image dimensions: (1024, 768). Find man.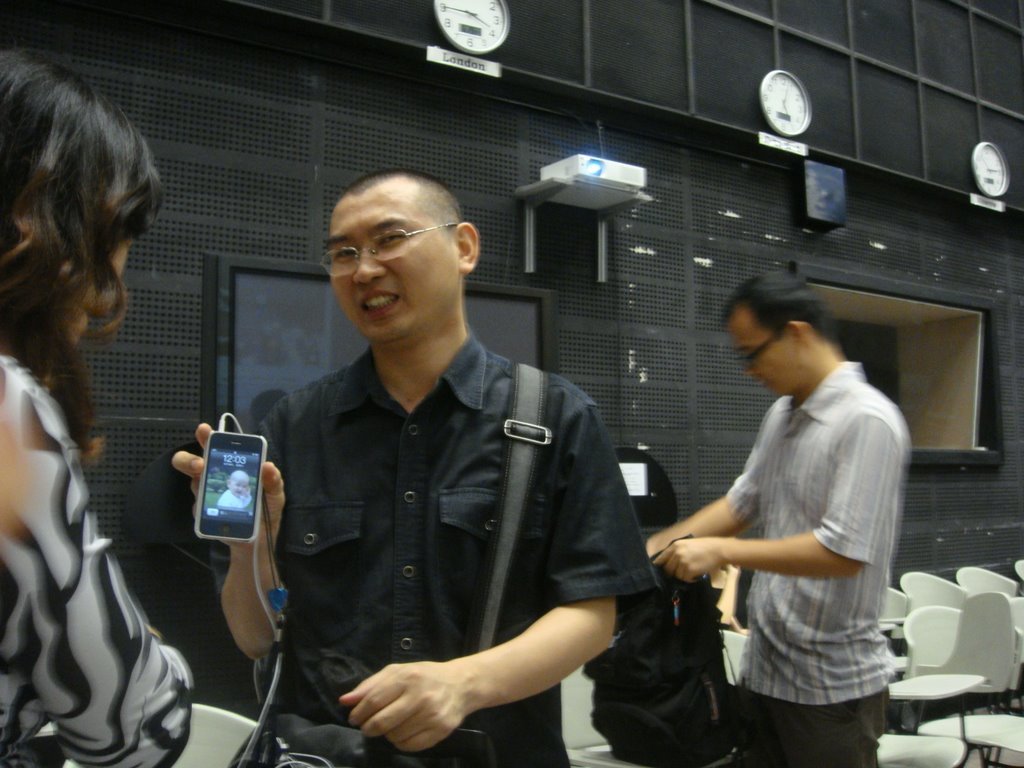
rect(641, 272, 911, 767).
